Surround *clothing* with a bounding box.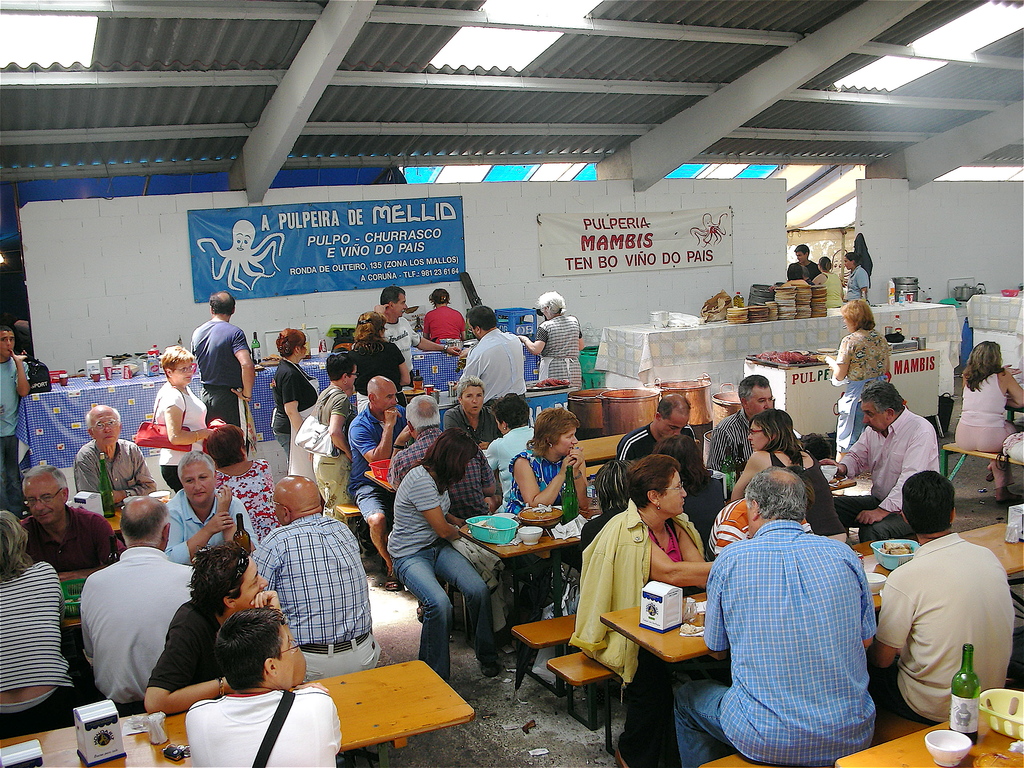
pyautogui.locateOnScreen(792, 266, 819, 281).
